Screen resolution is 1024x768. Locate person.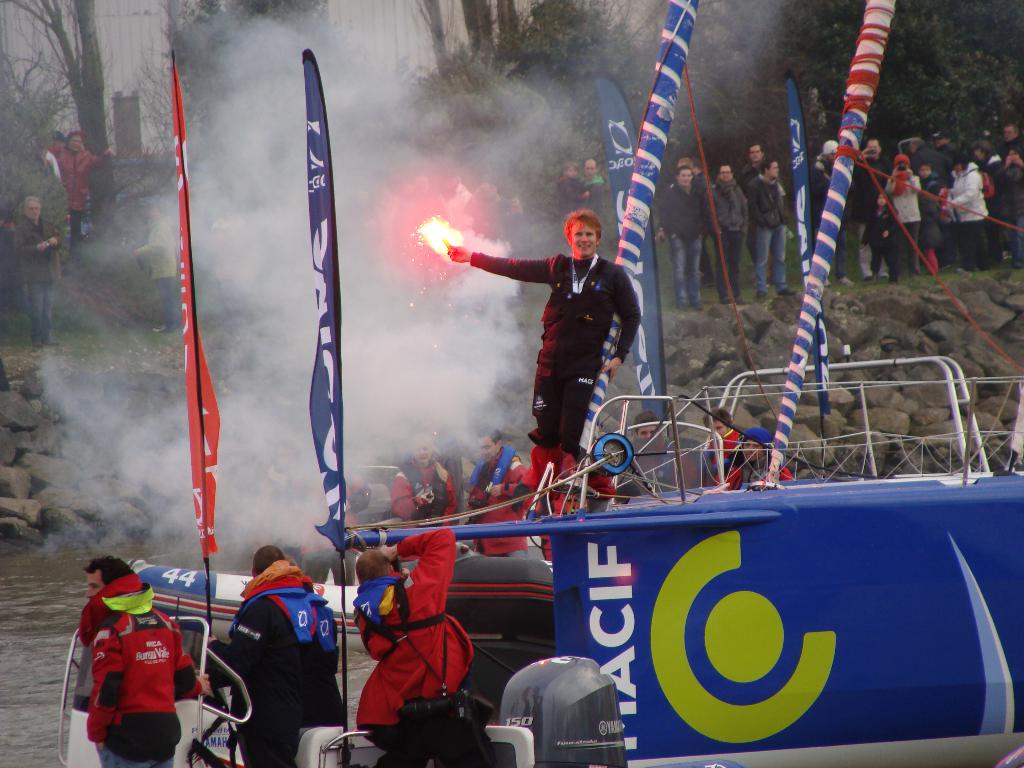
{"left": 443, "top": 421, "right": 529, "bottom": 557}.
